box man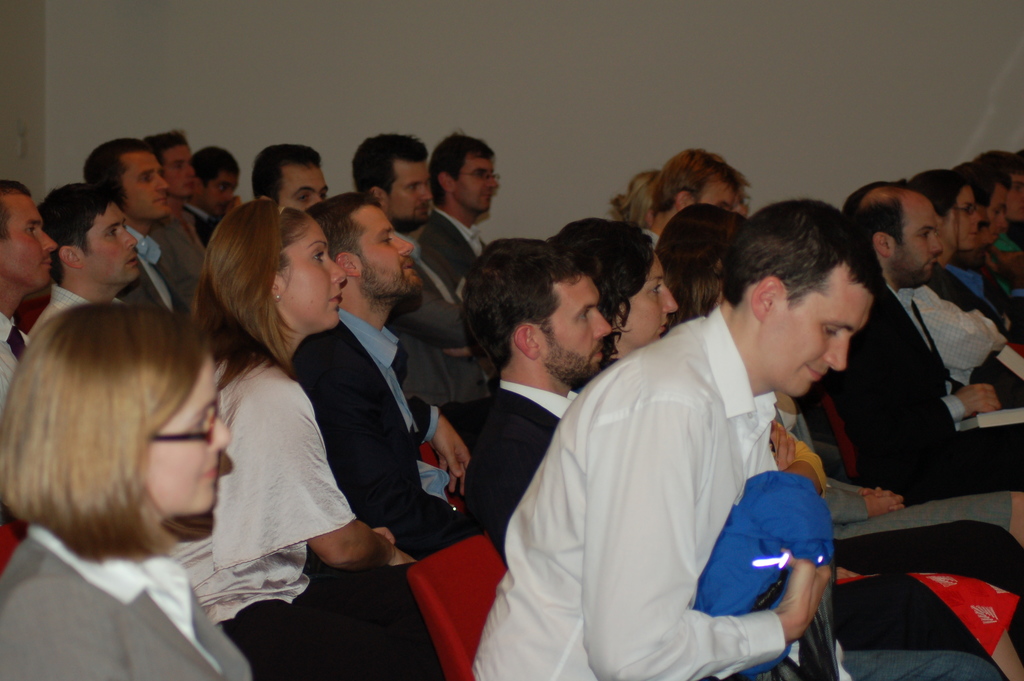
949,154,1023,308
